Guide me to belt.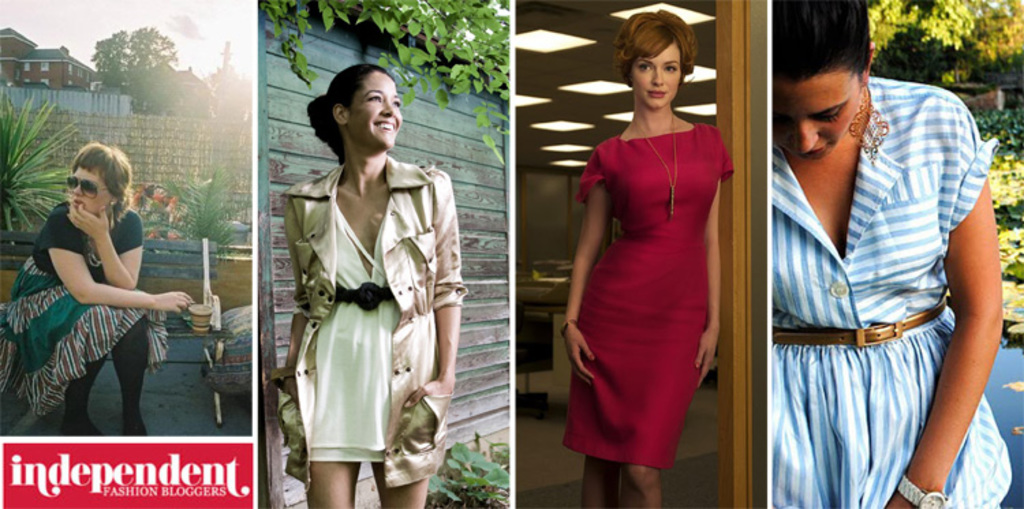
Guidance: <region>771, 303, 949, 343</region>.
